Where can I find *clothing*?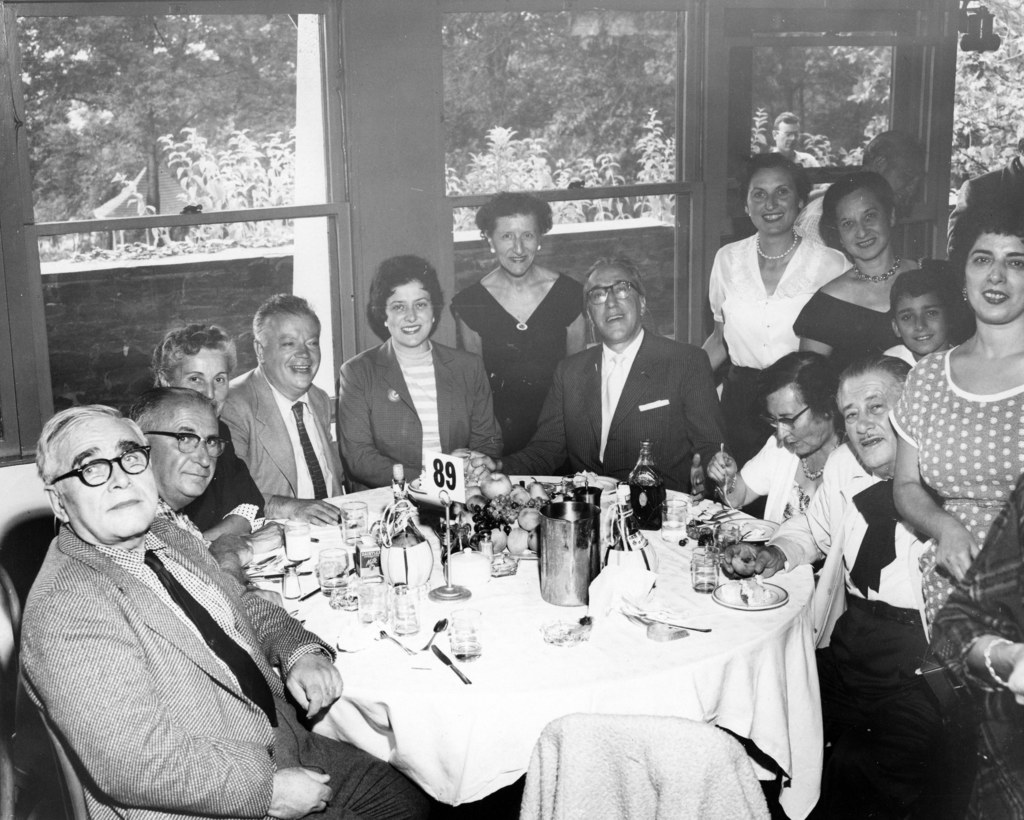
You can find it at (444, 274, 589, 479).
